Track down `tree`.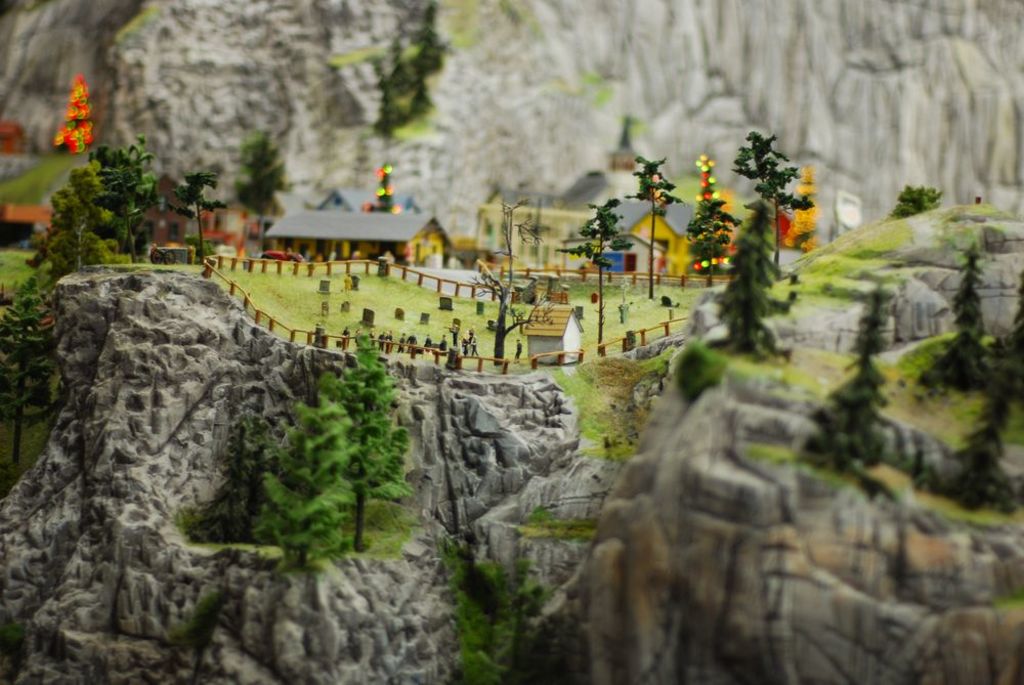
Tracked to [32,138,173,292].
